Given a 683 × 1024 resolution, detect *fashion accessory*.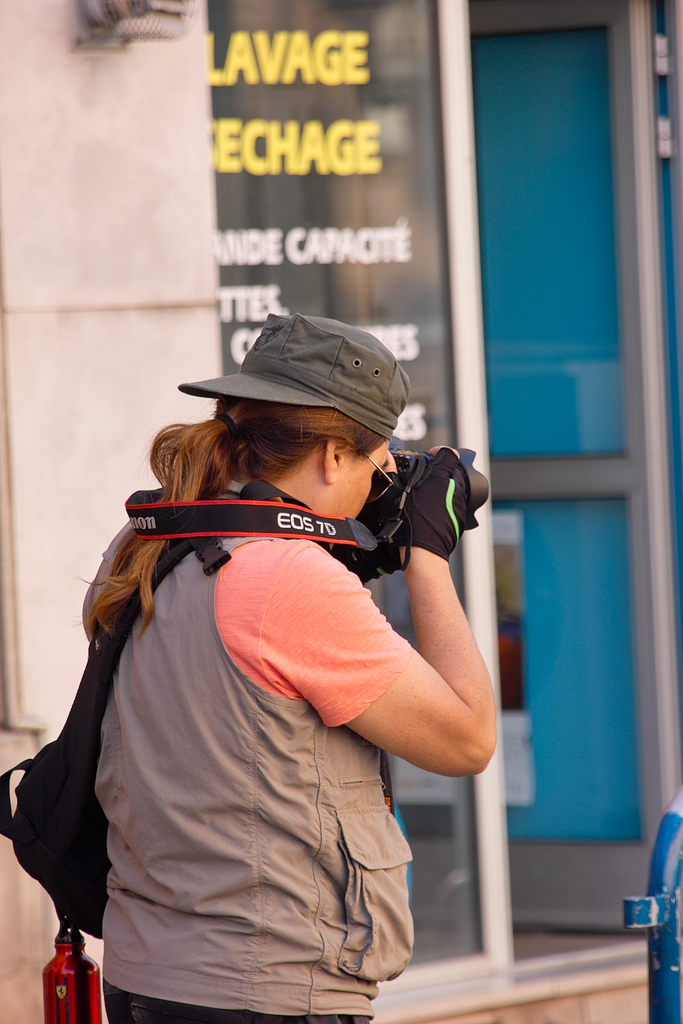
x1=358 y1=454 x2=399 y2=507.
